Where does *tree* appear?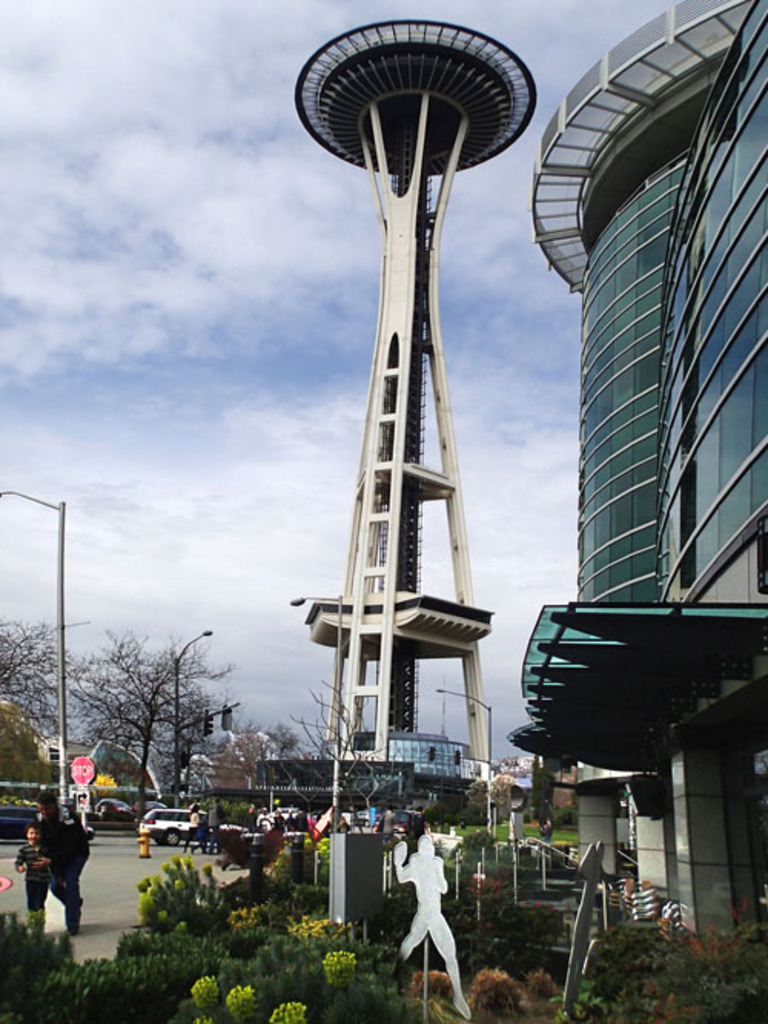
Appears at select_region(66, 636, 237, 826).
